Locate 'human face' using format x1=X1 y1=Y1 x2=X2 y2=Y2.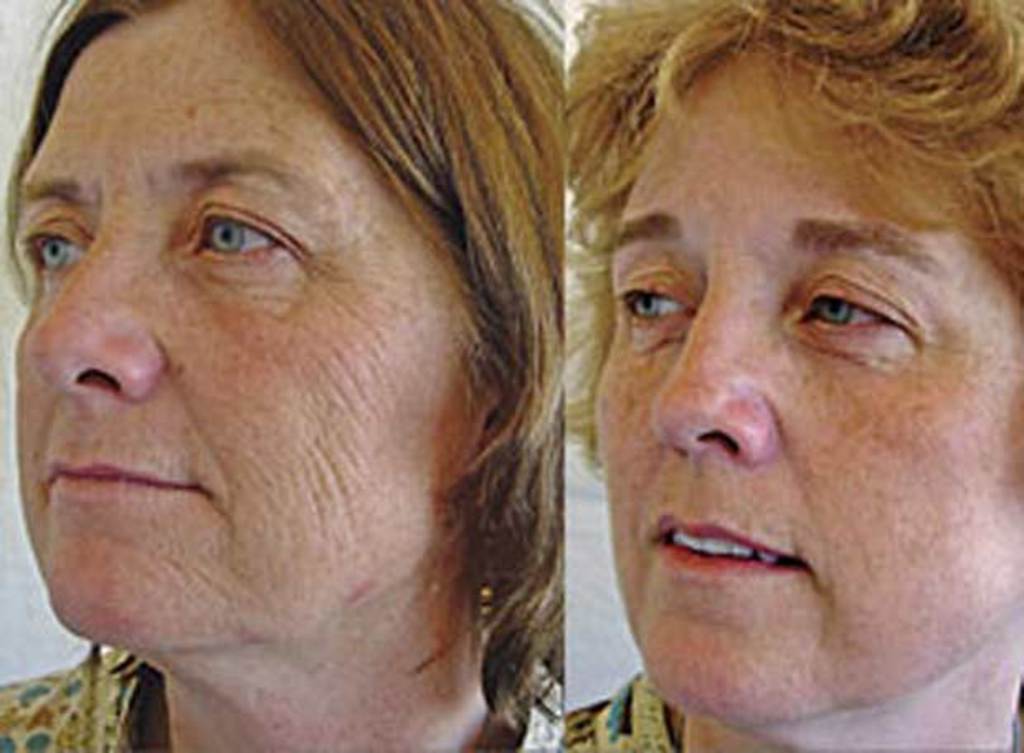
x1=15 y1=0 x2=489 y2=654.
